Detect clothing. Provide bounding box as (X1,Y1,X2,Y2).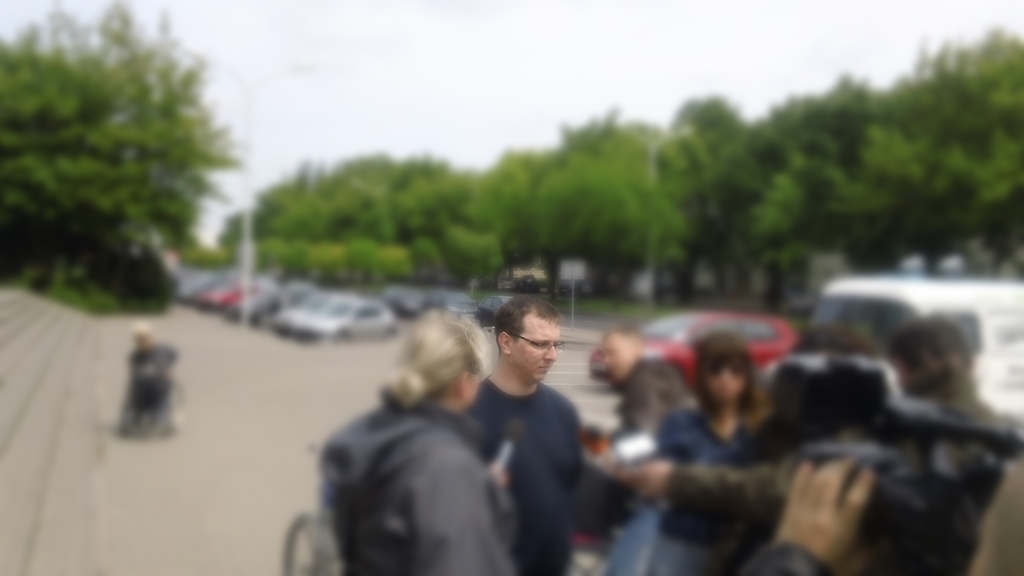
(475,385,580,575).
